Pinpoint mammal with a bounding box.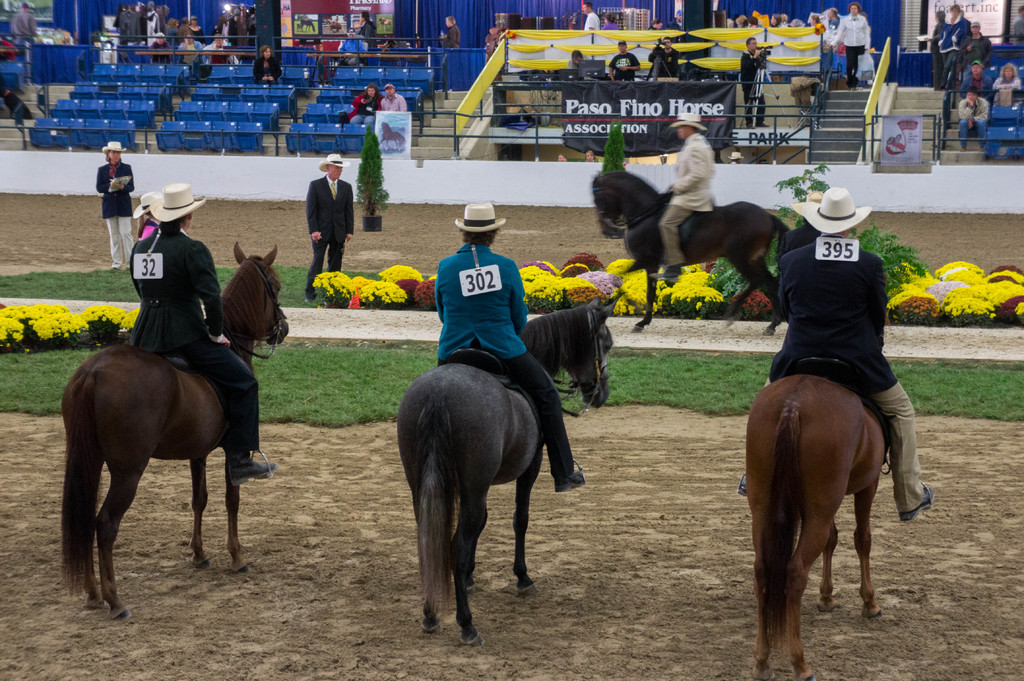
rect(354, 10, 378, 53).
